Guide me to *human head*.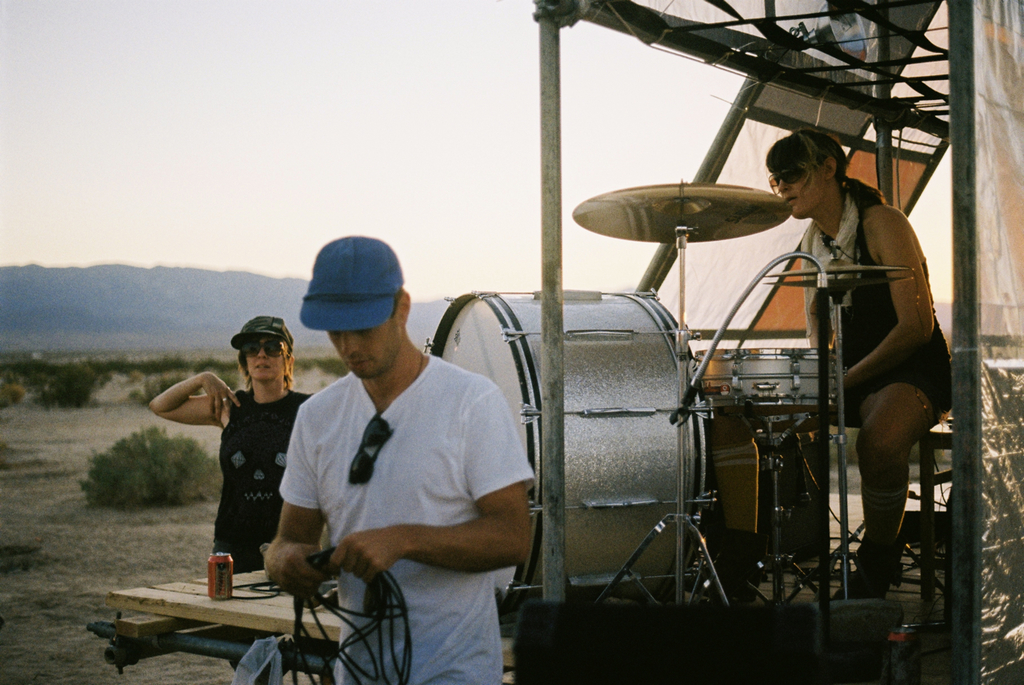
Guidance: (x1=762, y1=128, x2=850, y2=222).
